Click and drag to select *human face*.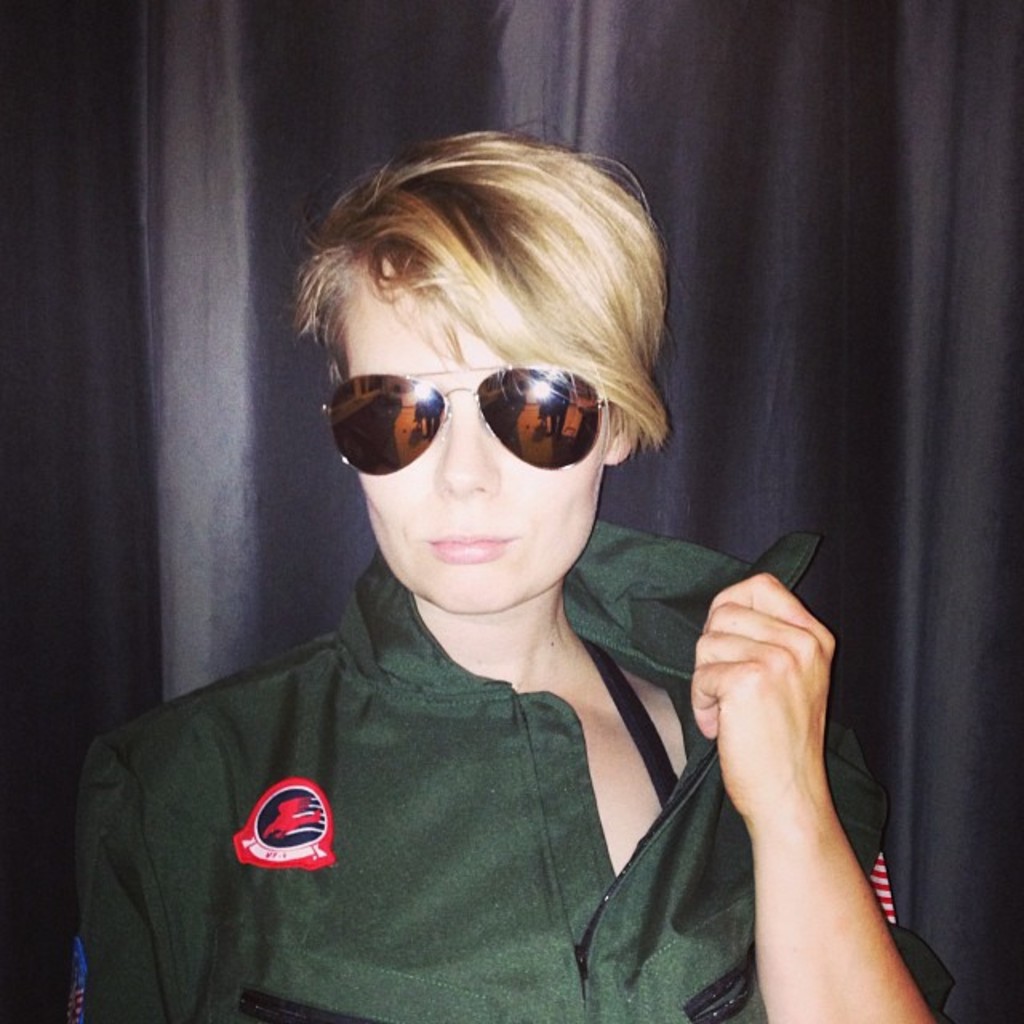
Selection: Rect(338, 259, 603, 618).
